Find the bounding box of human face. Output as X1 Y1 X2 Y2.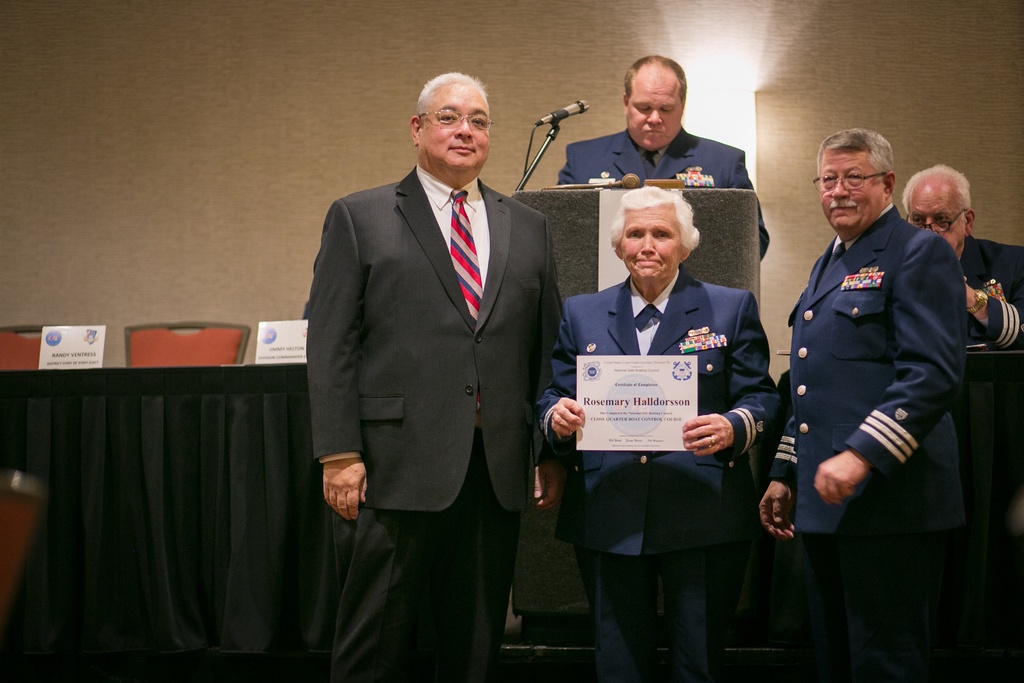
819 150 884 234.
